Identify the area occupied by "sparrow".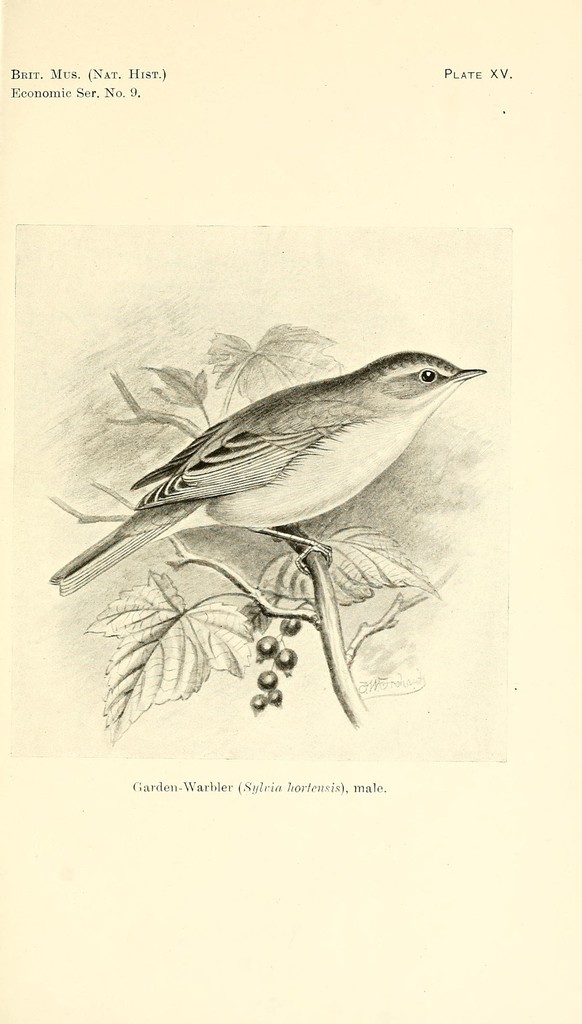
Area: 48 351 487 591.
